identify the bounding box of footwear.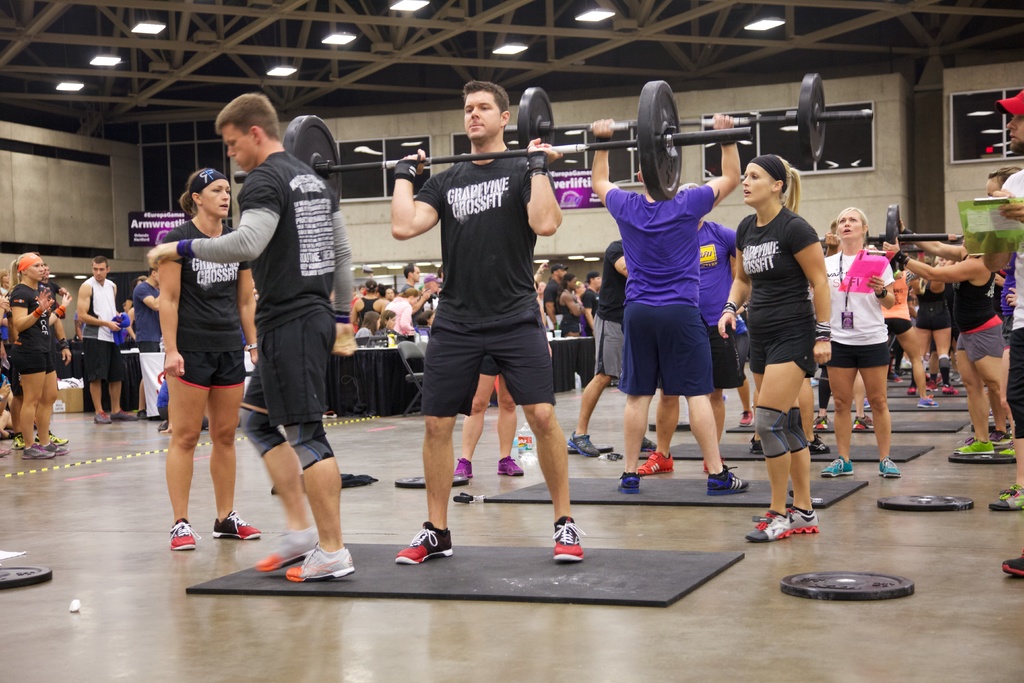
detection(952, 441, 991, 458).
